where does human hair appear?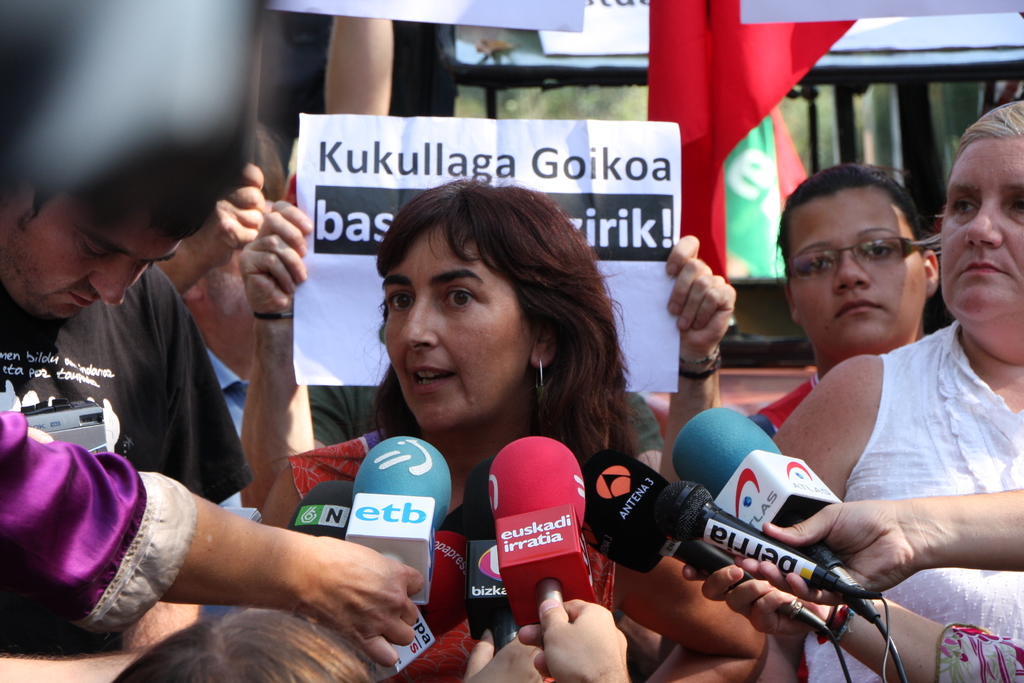
Appears at (779,155,926,255).
